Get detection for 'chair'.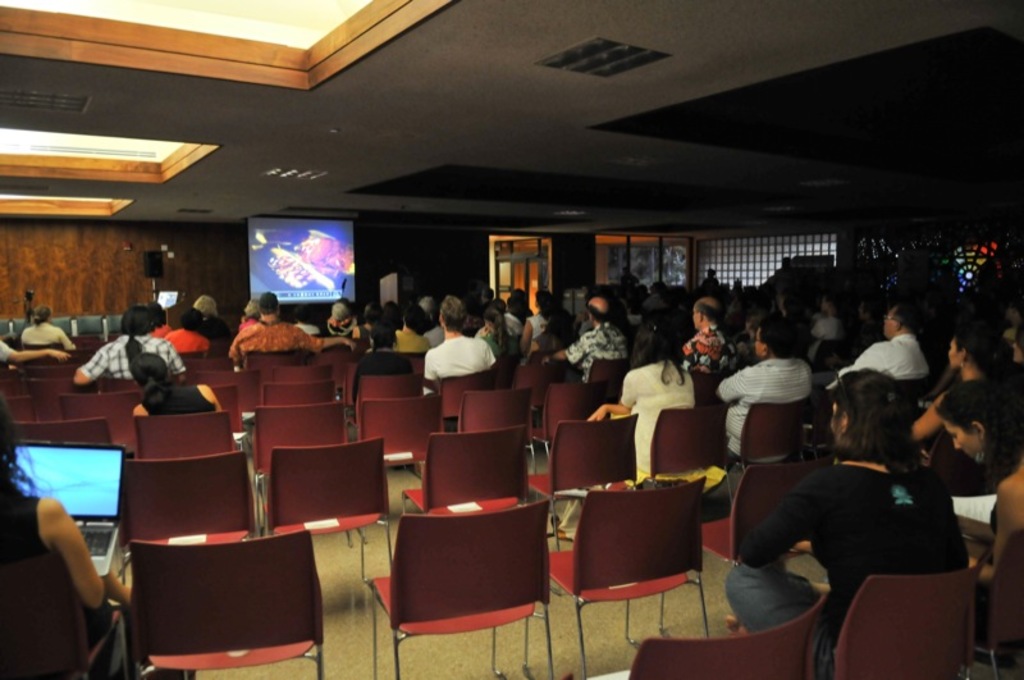
Detection: Rect(0, 392, 36, 430).
